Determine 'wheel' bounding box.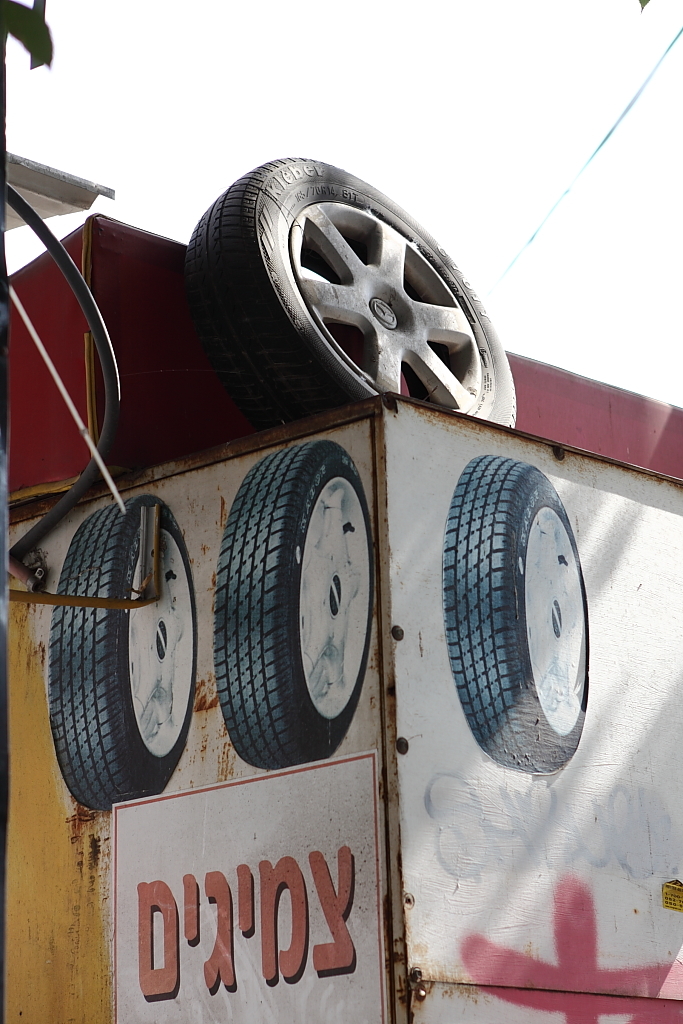
Determined: locate(175, 152, 528, 448).
